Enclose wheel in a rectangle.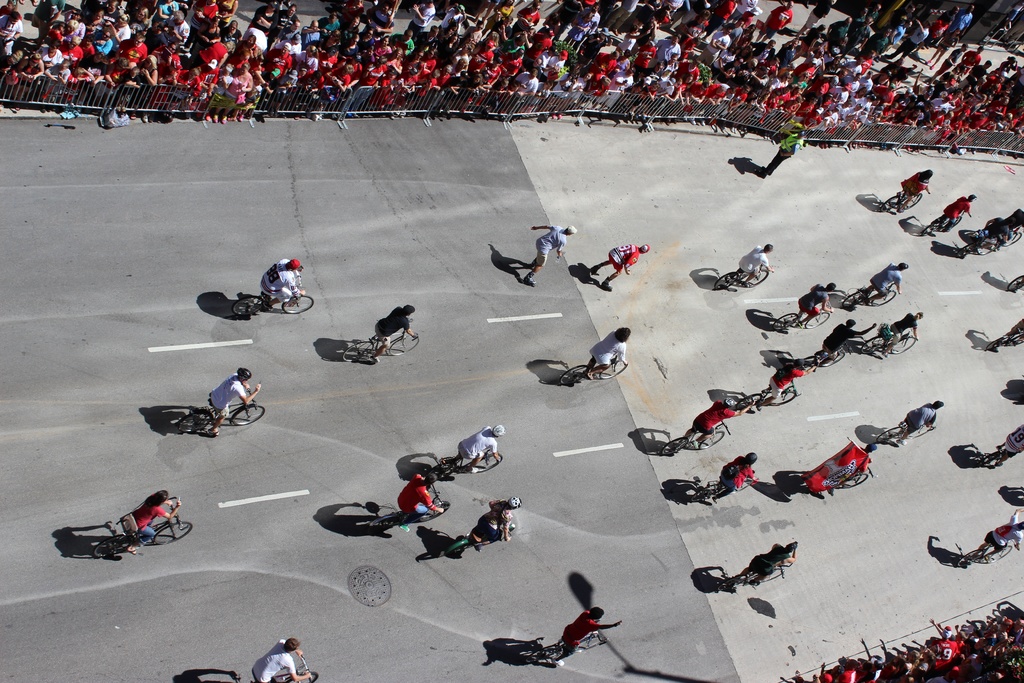
left=228, top=402, right=268, bottom=428.
